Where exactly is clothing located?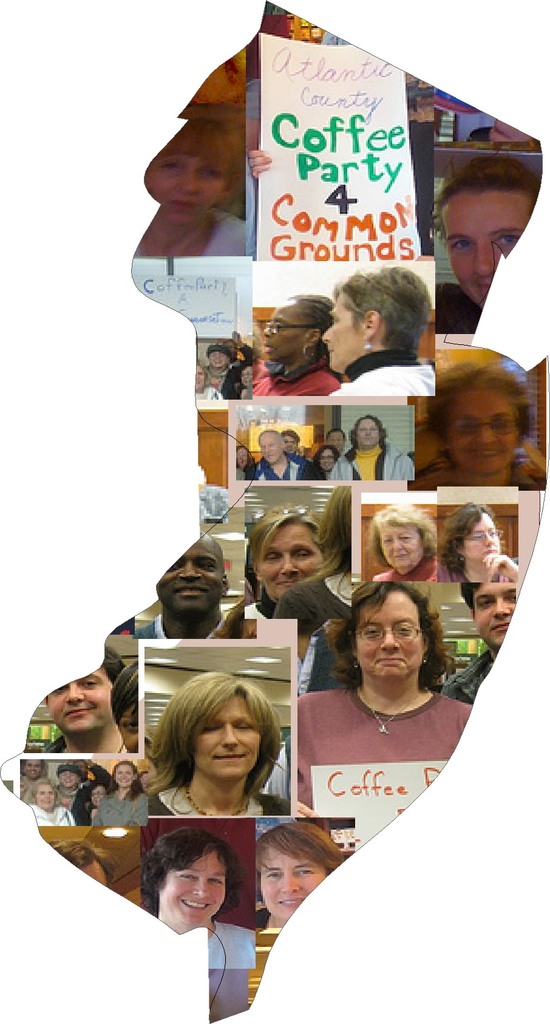
Its bounding box is bbox=[131, 207, 250, 254].
